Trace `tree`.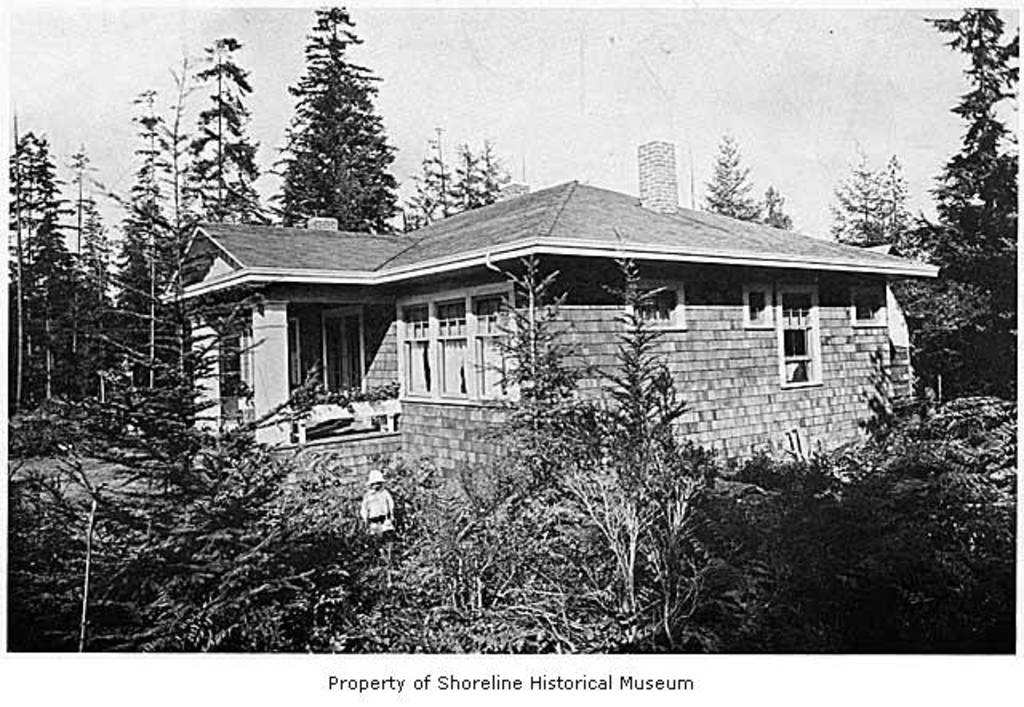
Traced to [left=107, top=85, right=194, bottom=406].
